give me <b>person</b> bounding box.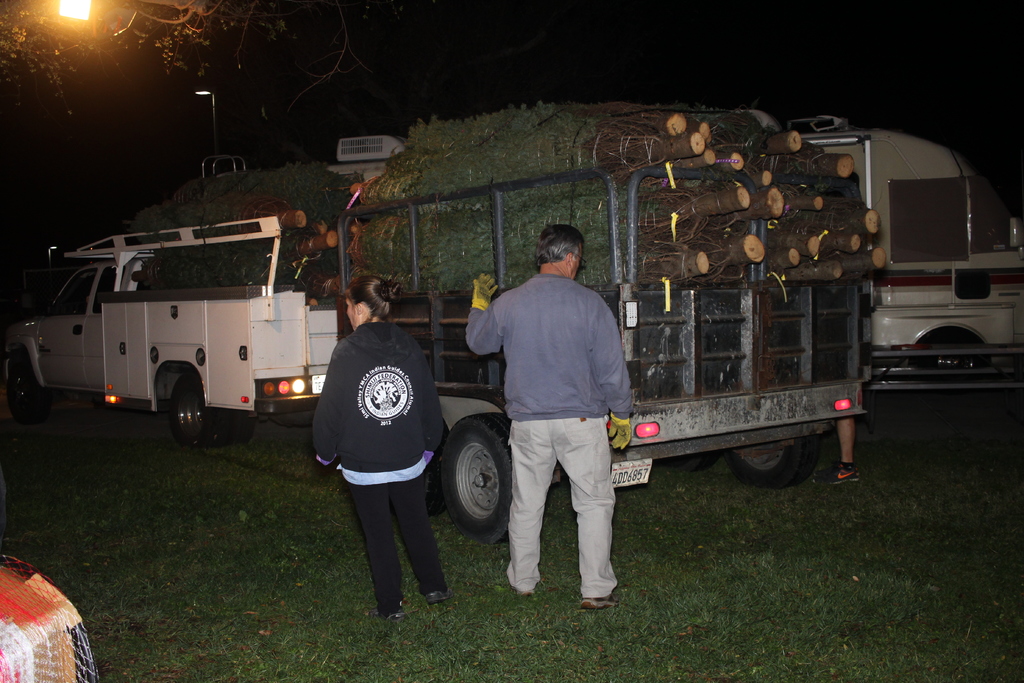
(x1=463, y1=224, x2=634, y2=602).
